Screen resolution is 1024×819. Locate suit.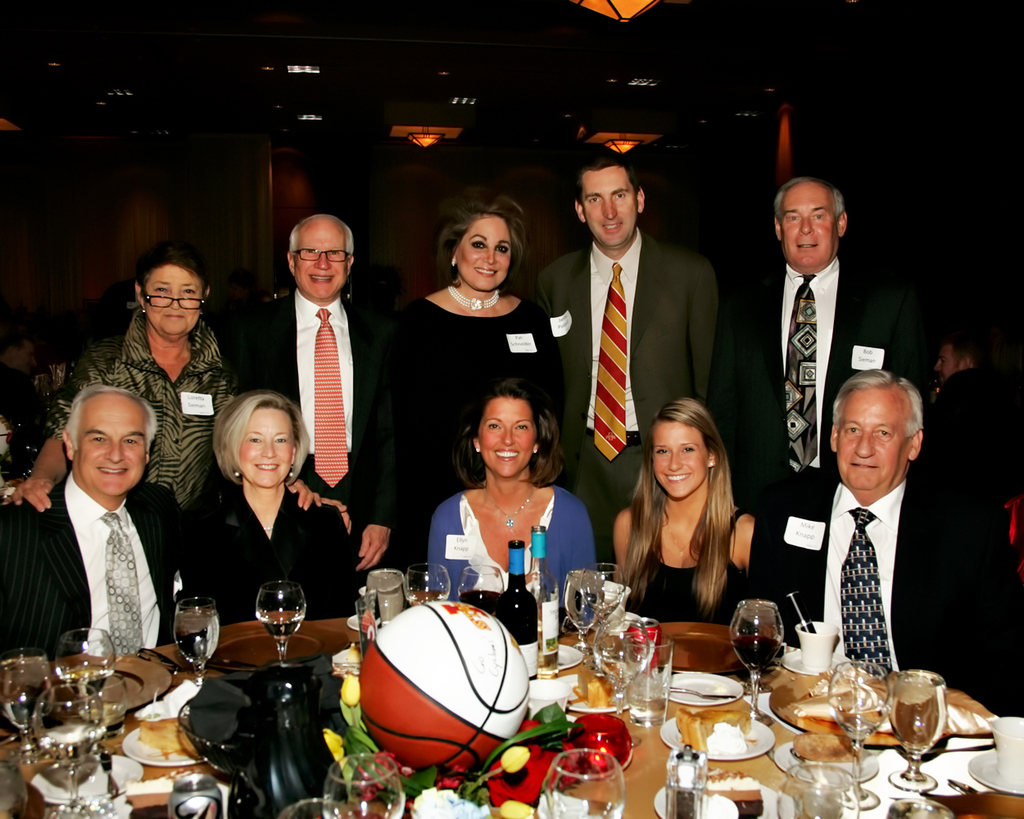
bbox=[0, 476, 187, 671].
